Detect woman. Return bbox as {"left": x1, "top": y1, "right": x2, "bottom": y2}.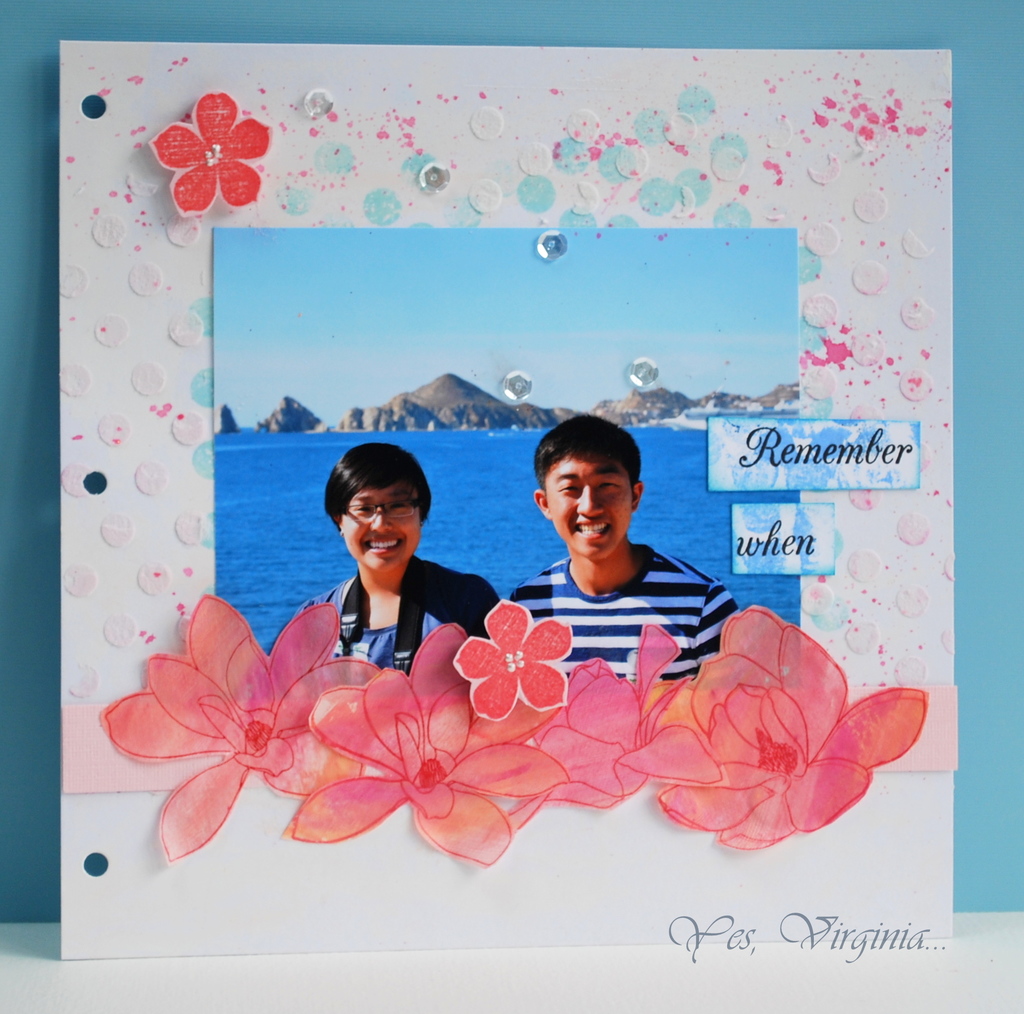
{"left": 279, "top": 442, "right": 488, "bottom": 702}.
